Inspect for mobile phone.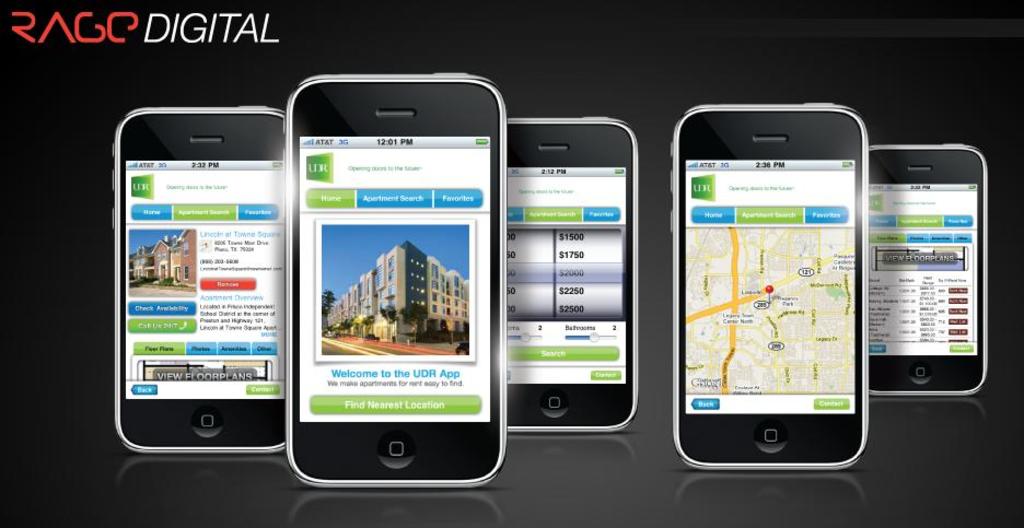
Inspection: 508,113,641,436.
